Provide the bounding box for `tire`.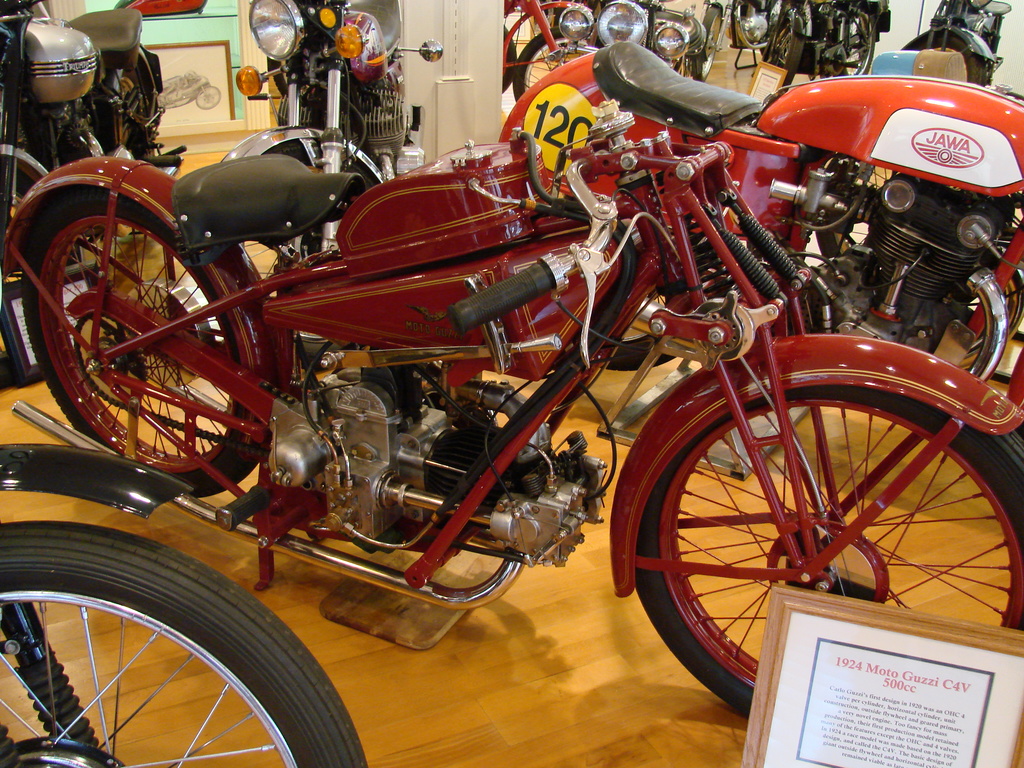
box=[22, 189, 260, 499].
